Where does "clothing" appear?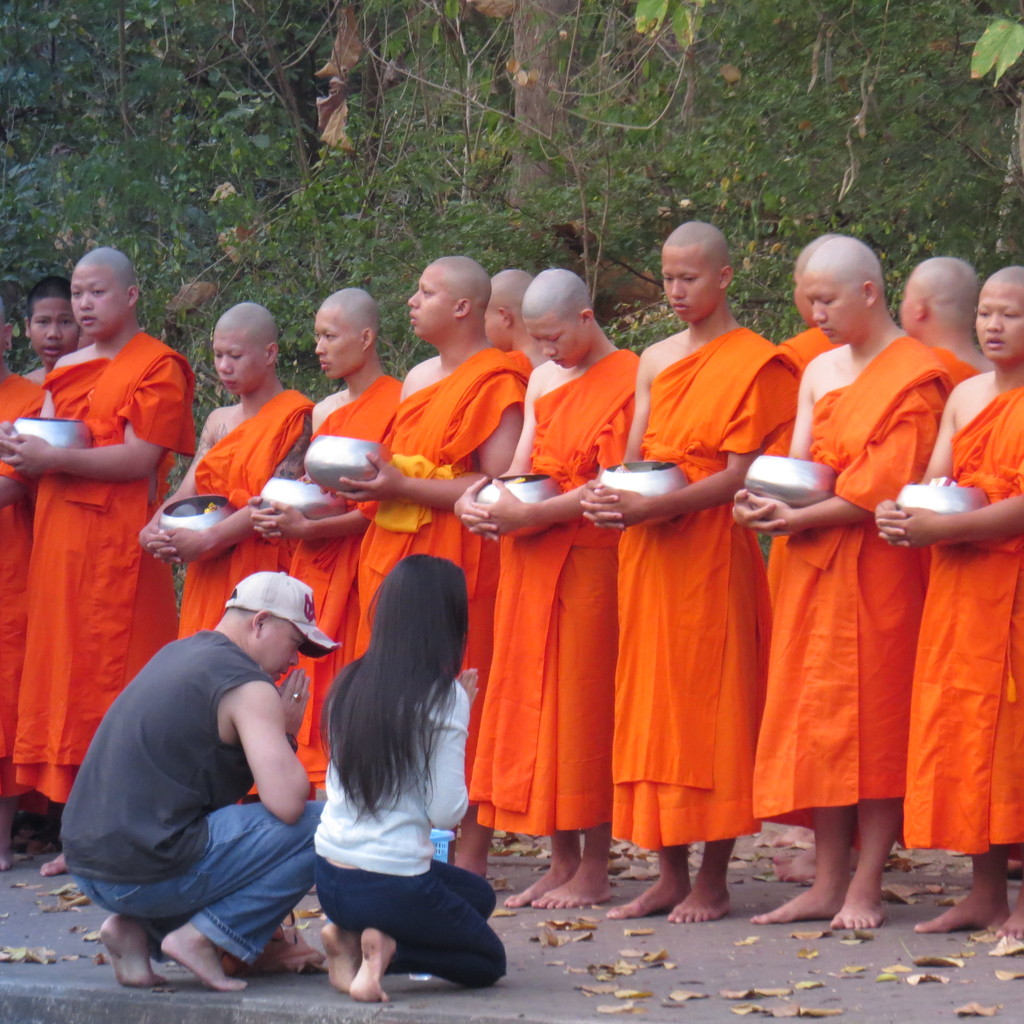
Appears at [607,333,808,848].
